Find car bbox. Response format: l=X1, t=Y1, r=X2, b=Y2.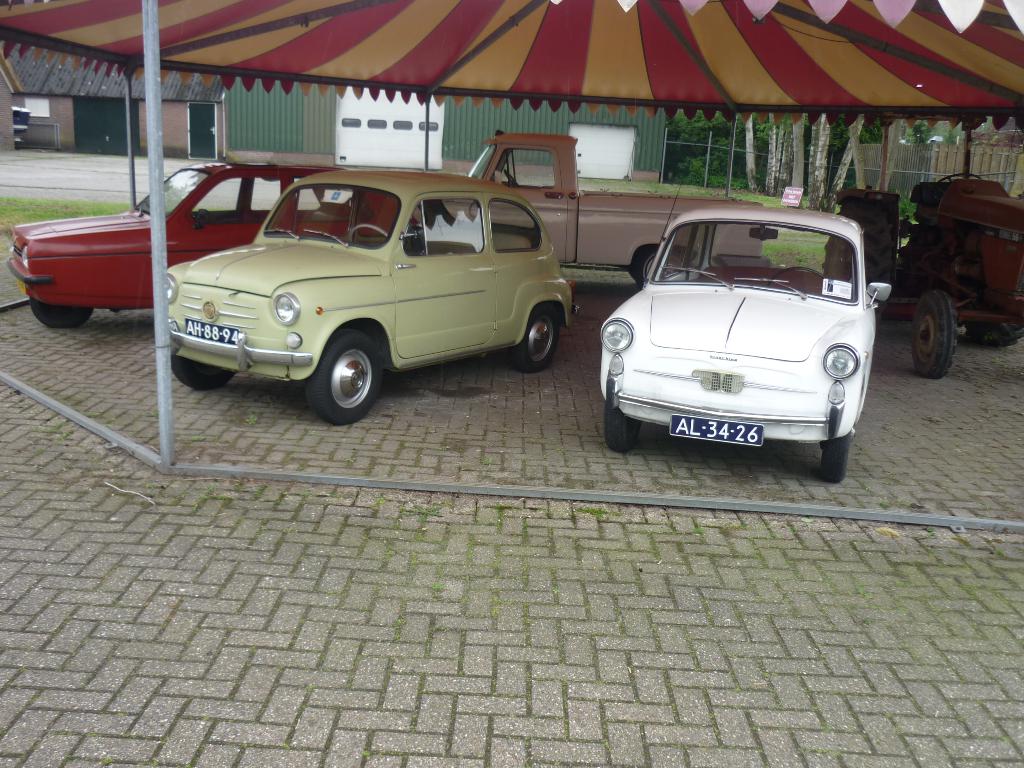
l=163, t=166, r=582, b=430.
